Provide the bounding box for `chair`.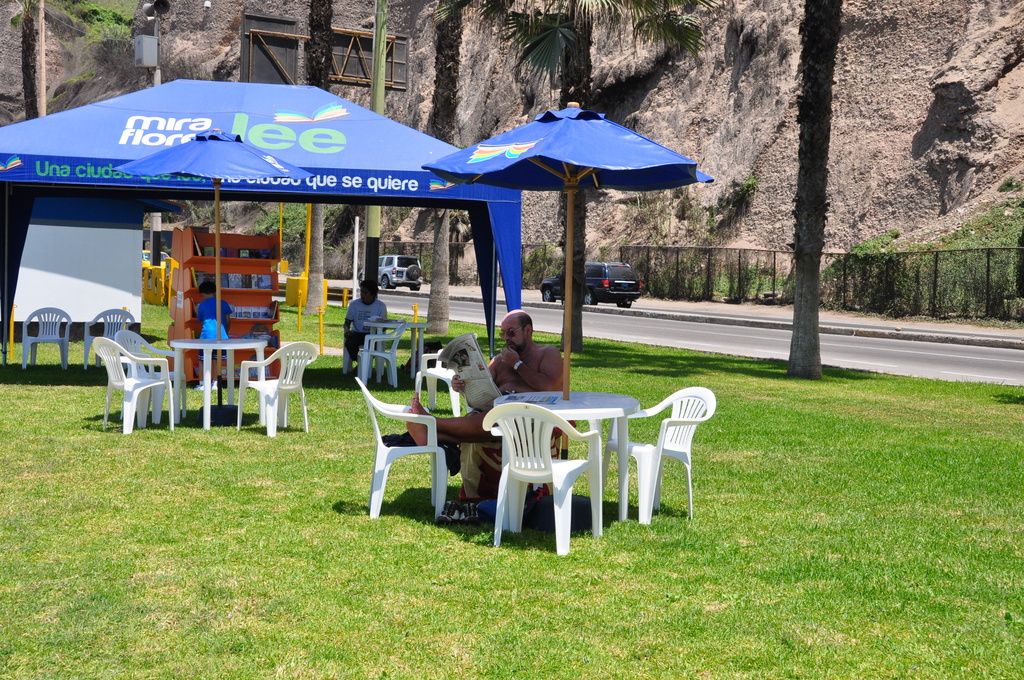
{"left": 358, "top": 321, "right": 413, "bottom": 386}.
